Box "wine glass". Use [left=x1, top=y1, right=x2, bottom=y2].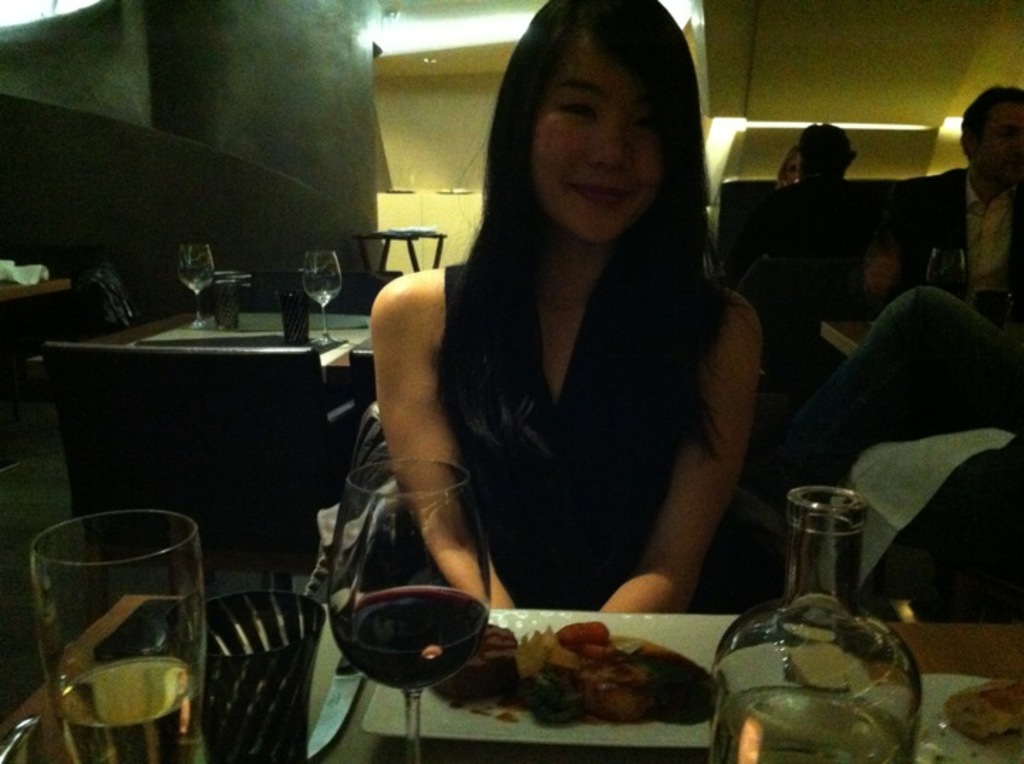
[left=326, top=455, right=491, bottom=763].
